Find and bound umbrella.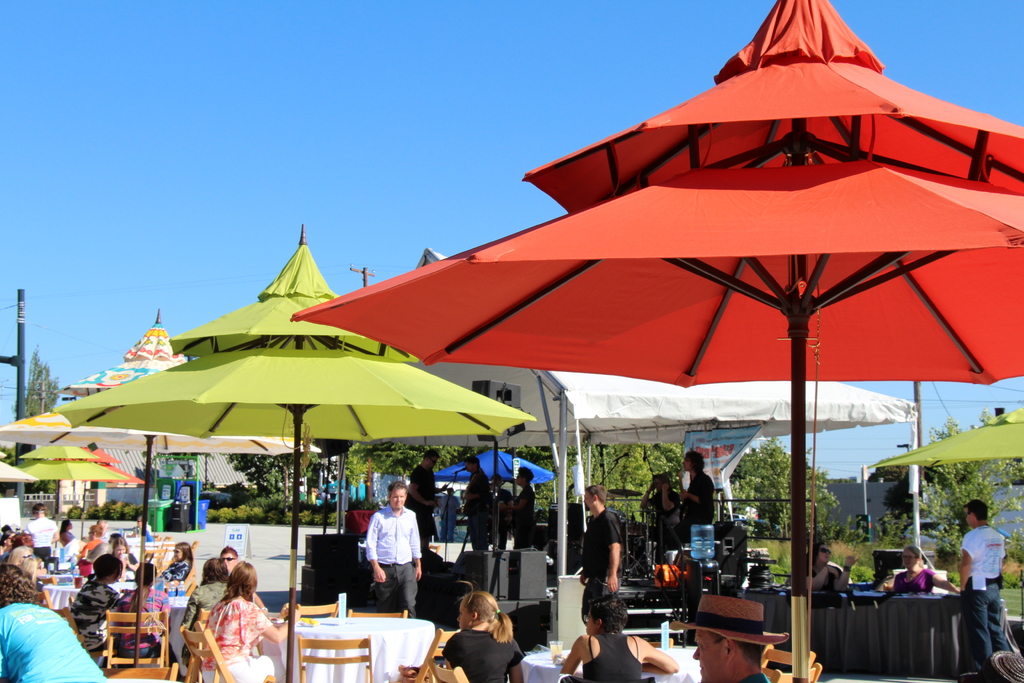
Bound: x1=12, y1=436, x2=127, y2=553.
